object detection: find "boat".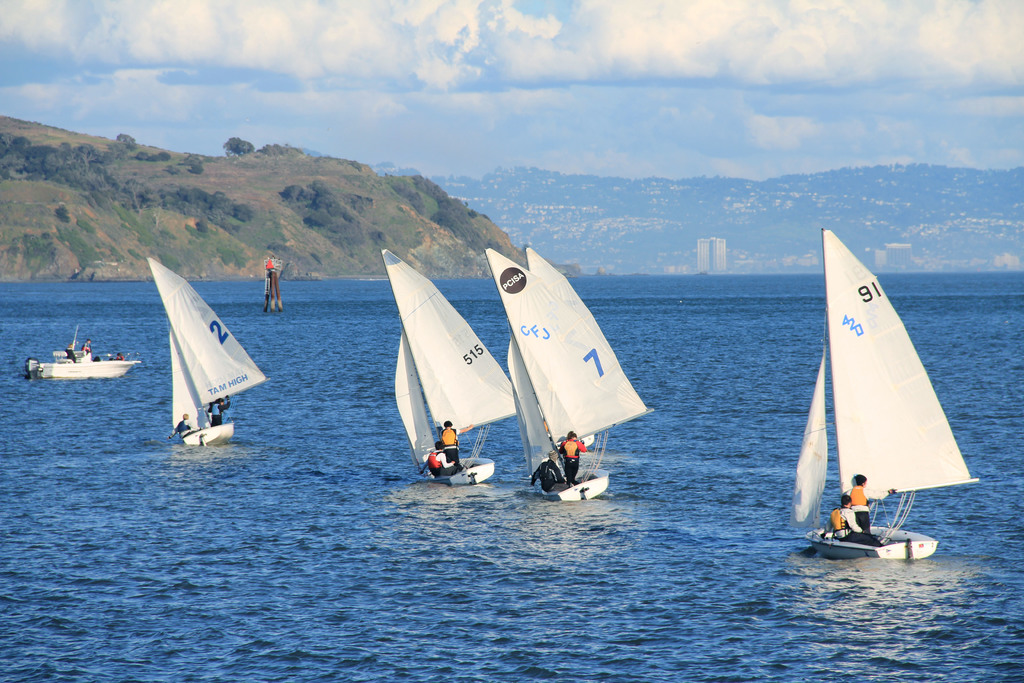
150, 258, 271, 448.
